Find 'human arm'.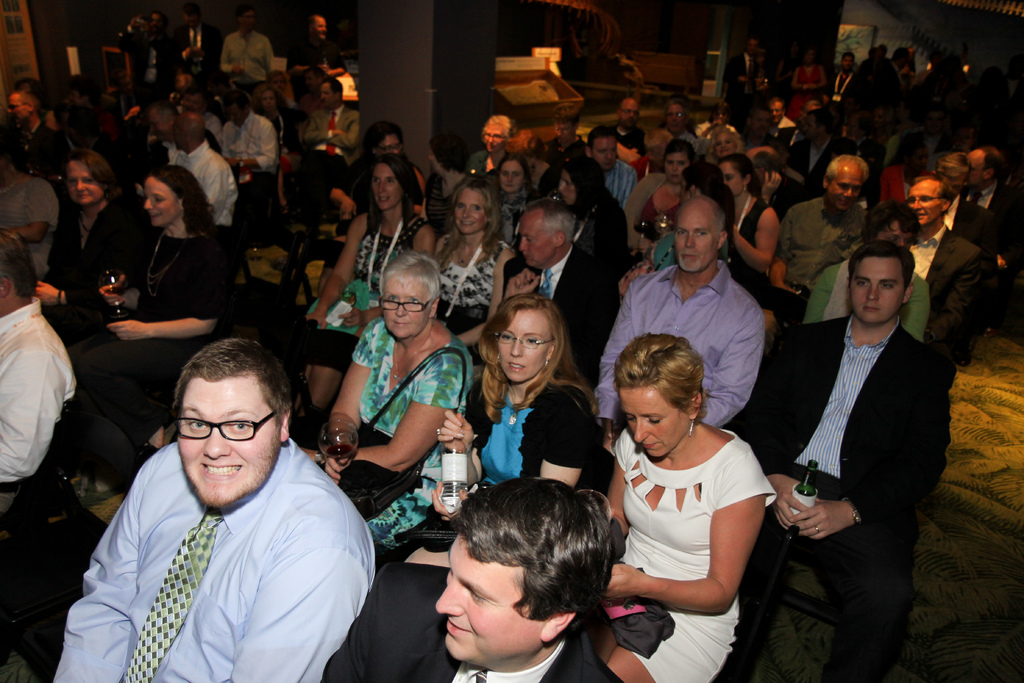
x1=45, y1=441, x2=168, y2=682.
